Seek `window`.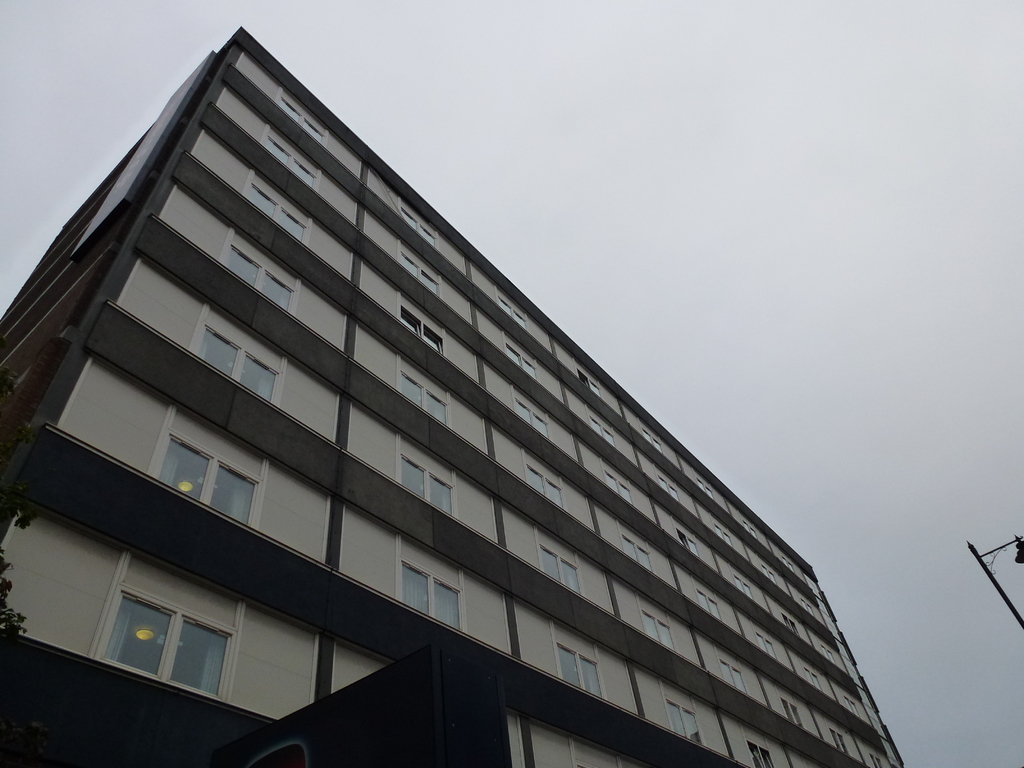
[x1=715, y1=646, x2=749, y2=694].
